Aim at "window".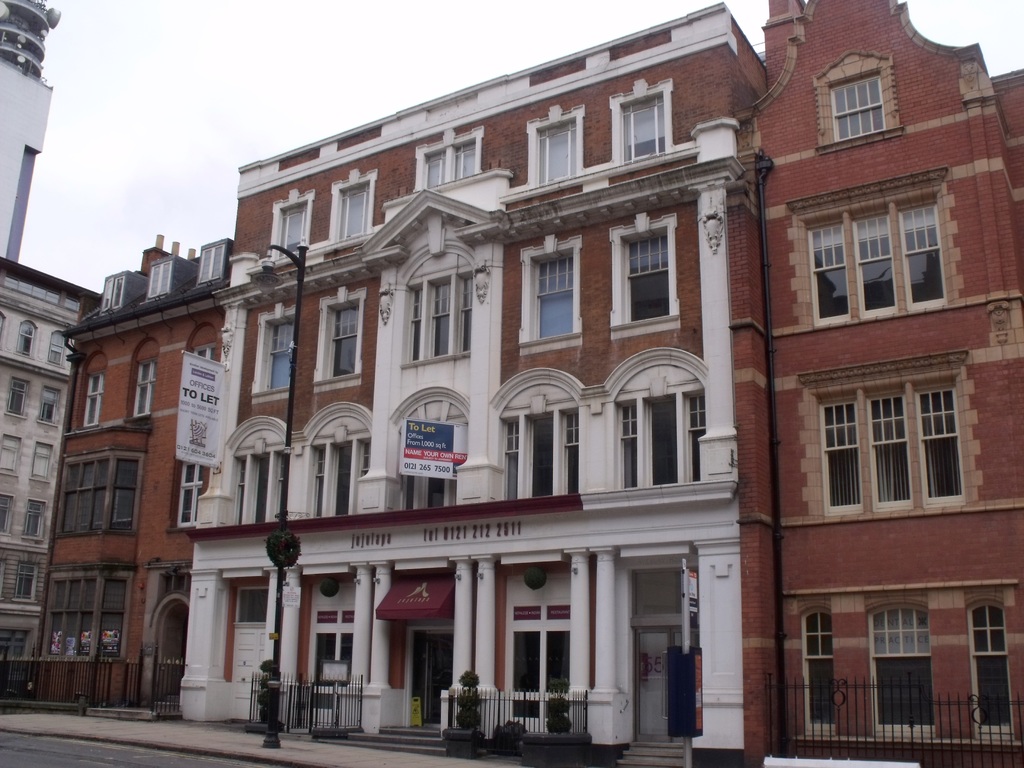
Aimed at x1=192, y1=340, x2=218, y2=358.
